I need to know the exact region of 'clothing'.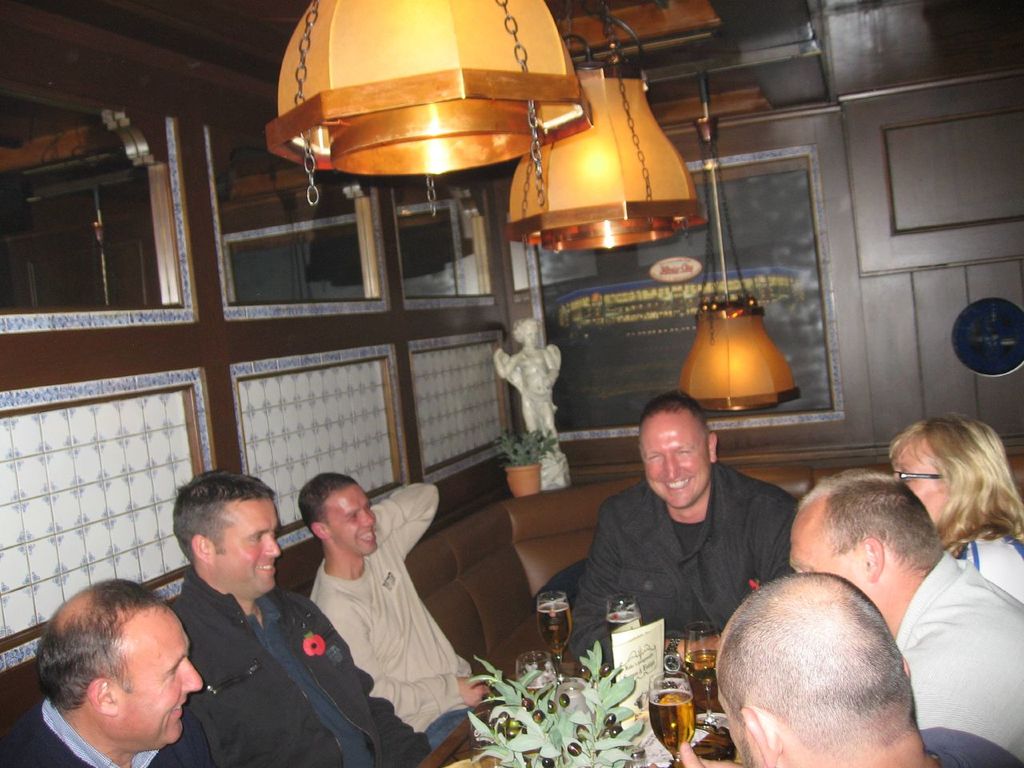
Region: x1=164, y1=564, x2=430, y2=767.
